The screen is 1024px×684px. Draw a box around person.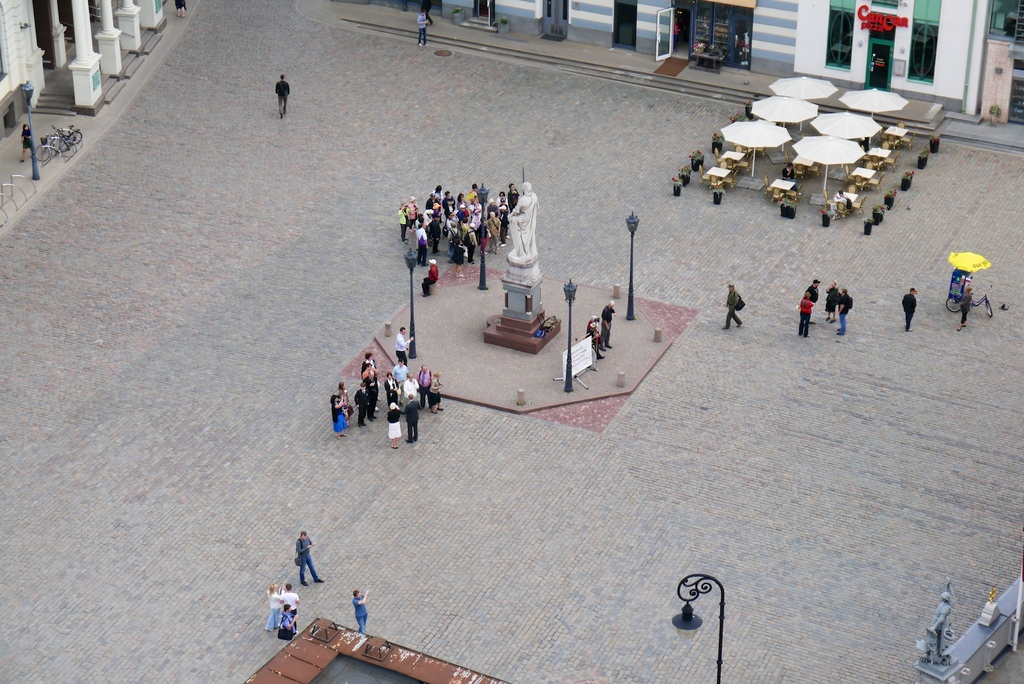
590:343:598:368.
